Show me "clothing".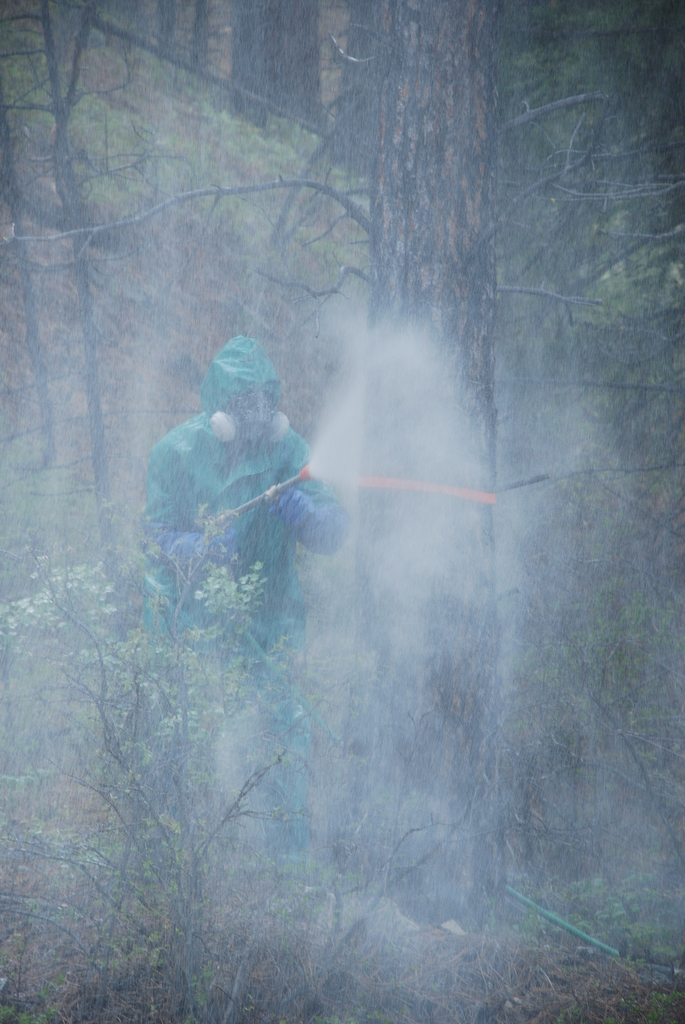
"clothing" is here: (x1=137, y1=337, x2=345, y2=909).
